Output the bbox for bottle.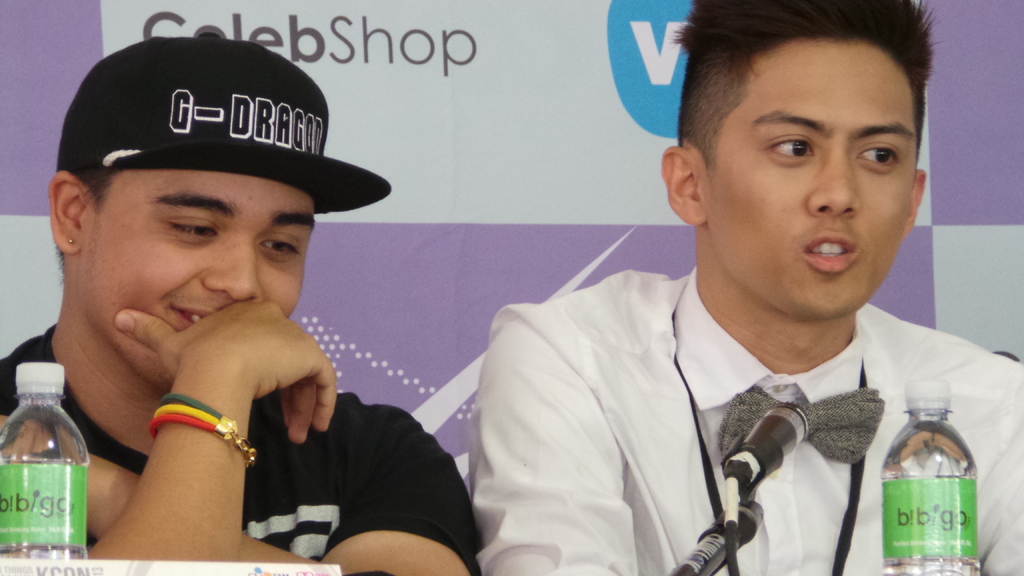
(left=868, top=389, right=989, bottom=573).
